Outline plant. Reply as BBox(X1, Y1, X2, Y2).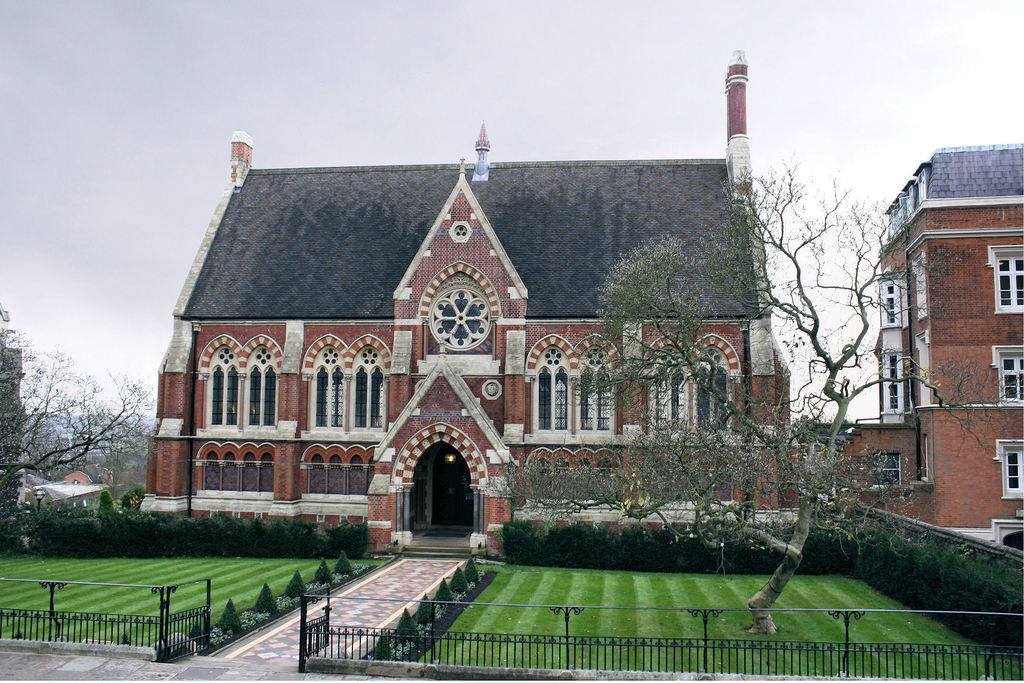
BBox(283, 568, 314, 600).
